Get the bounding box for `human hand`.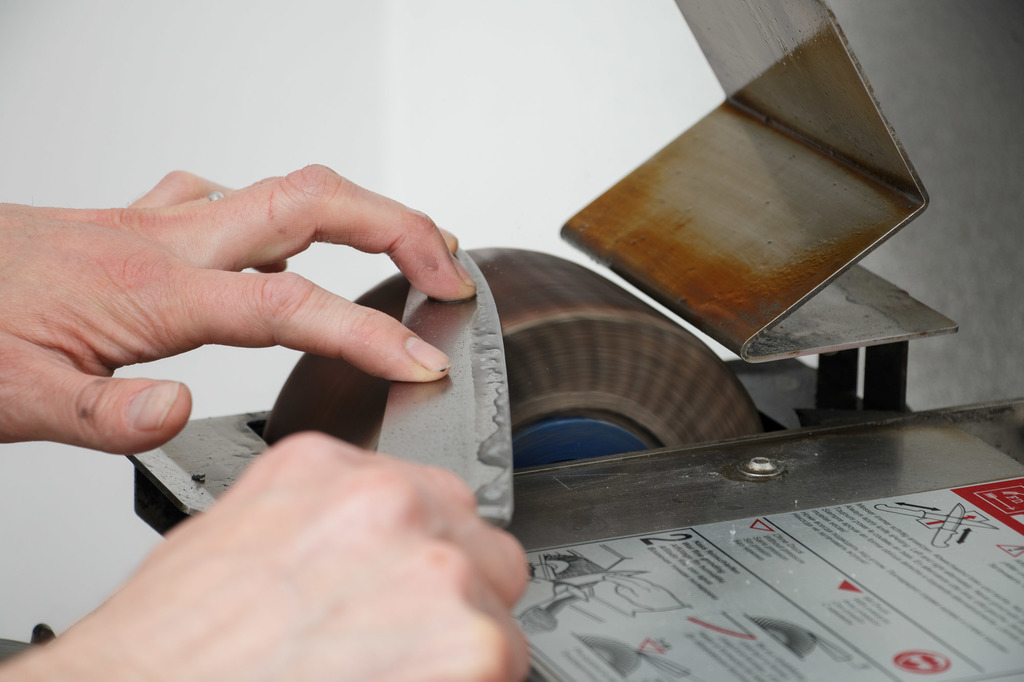
Rect(0, 427, 535, 681).
